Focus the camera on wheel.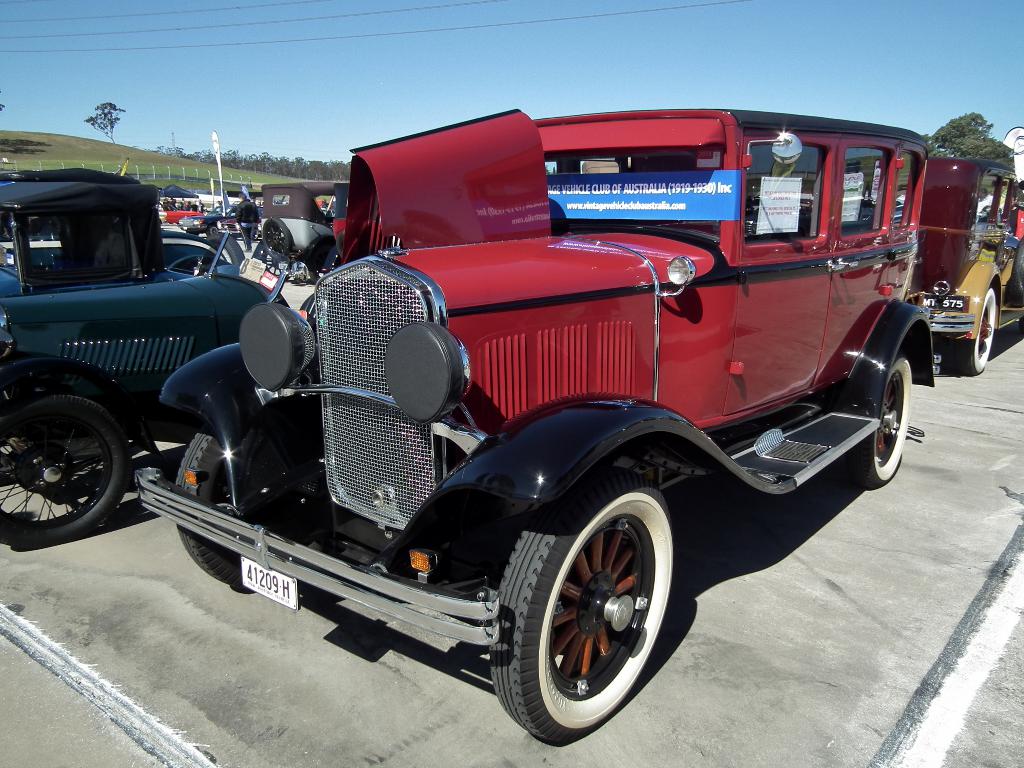
Focus region: <bbox>260, 216, 293, 259</bbox>.
